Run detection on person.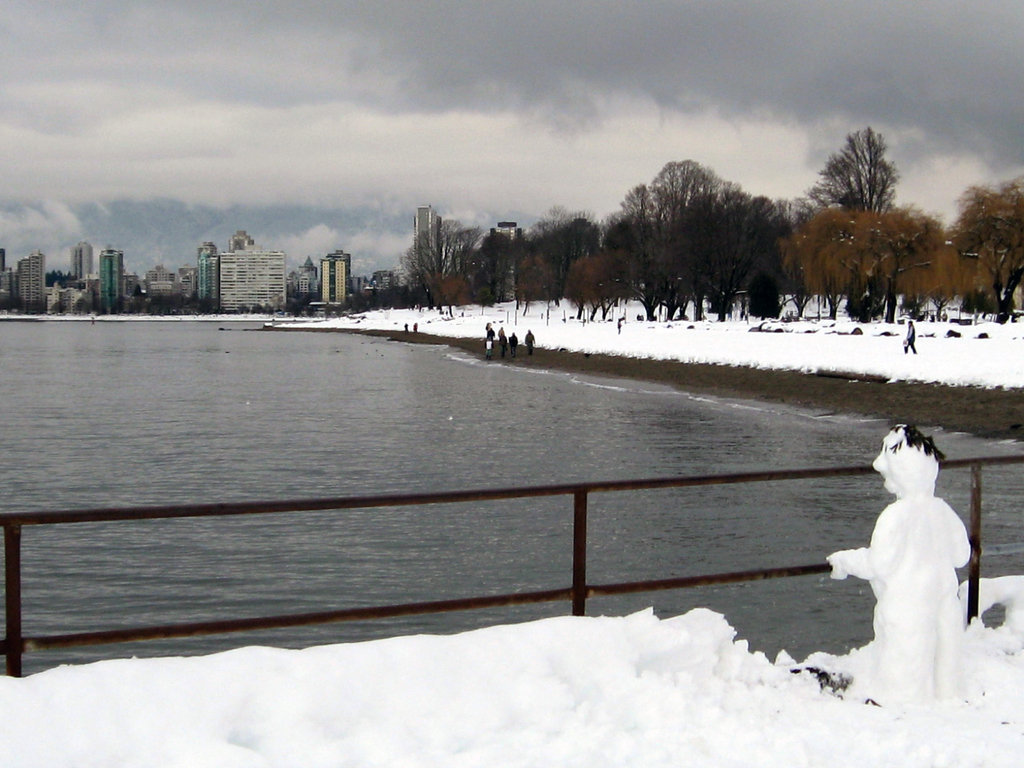
Result: box=[481, 335, 492, 364].
